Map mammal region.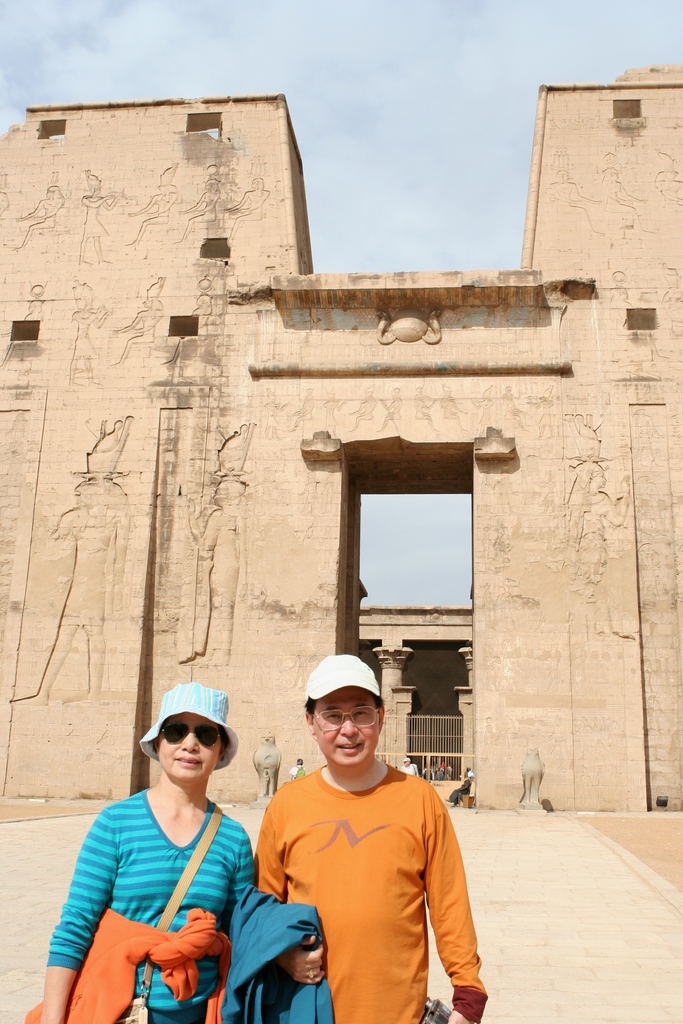
Mapped to <bbox>120, 161, 180, 250</bbox>.
